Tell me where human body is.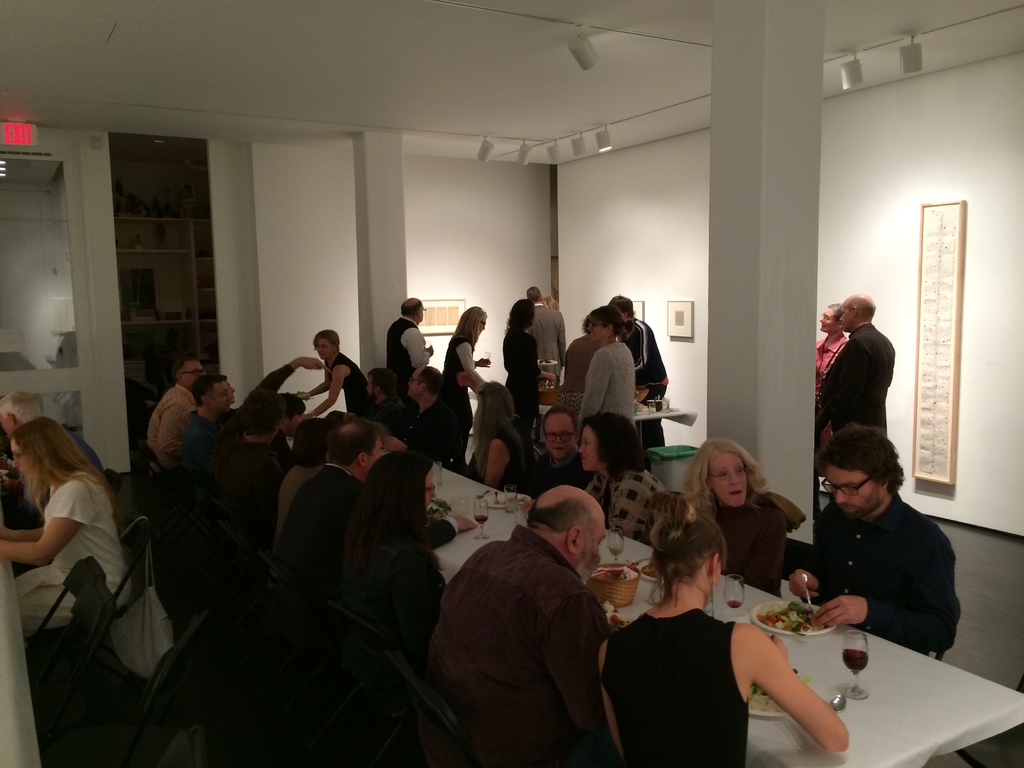
human body is at Rect(559, 331, 600, 425).
